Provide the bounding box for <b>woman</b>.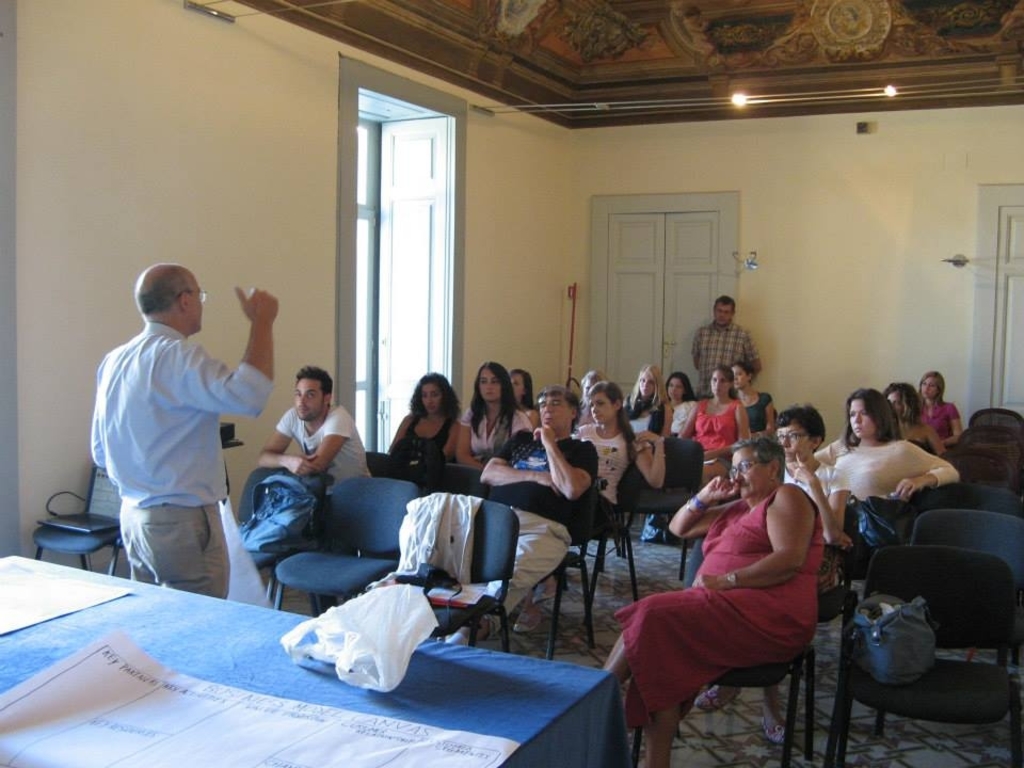
<bbox>883, 380, 943, 455</bbox>.
